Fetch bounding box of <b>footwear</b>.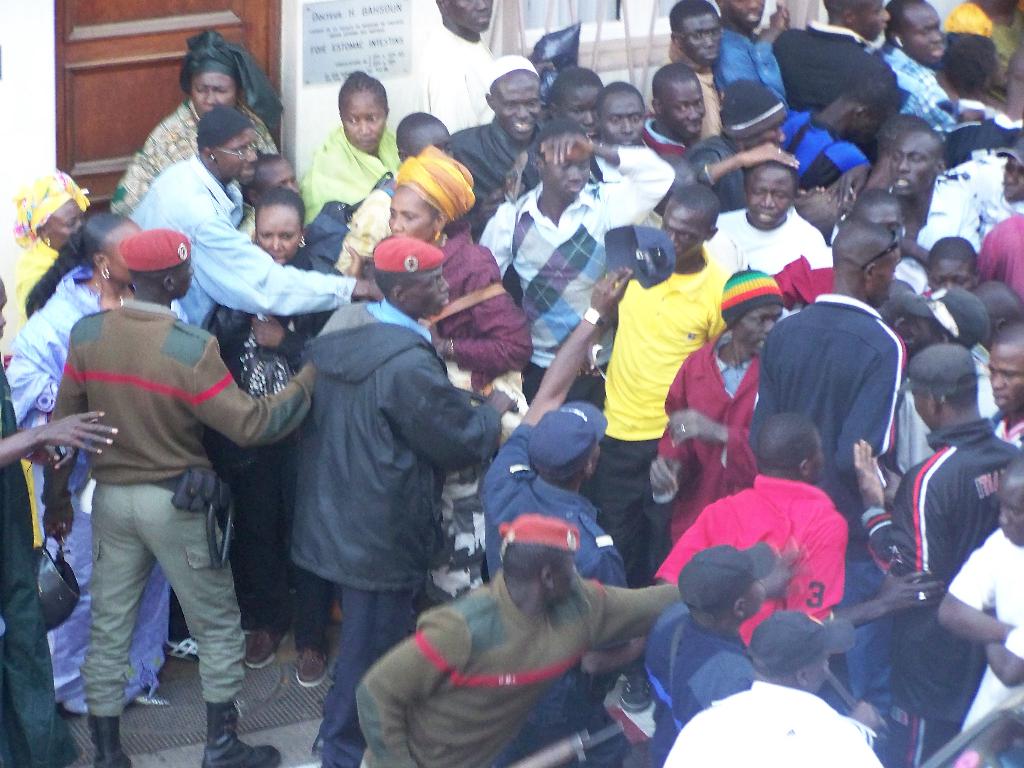
Bbox: <box>247,612,297,666</box>.
